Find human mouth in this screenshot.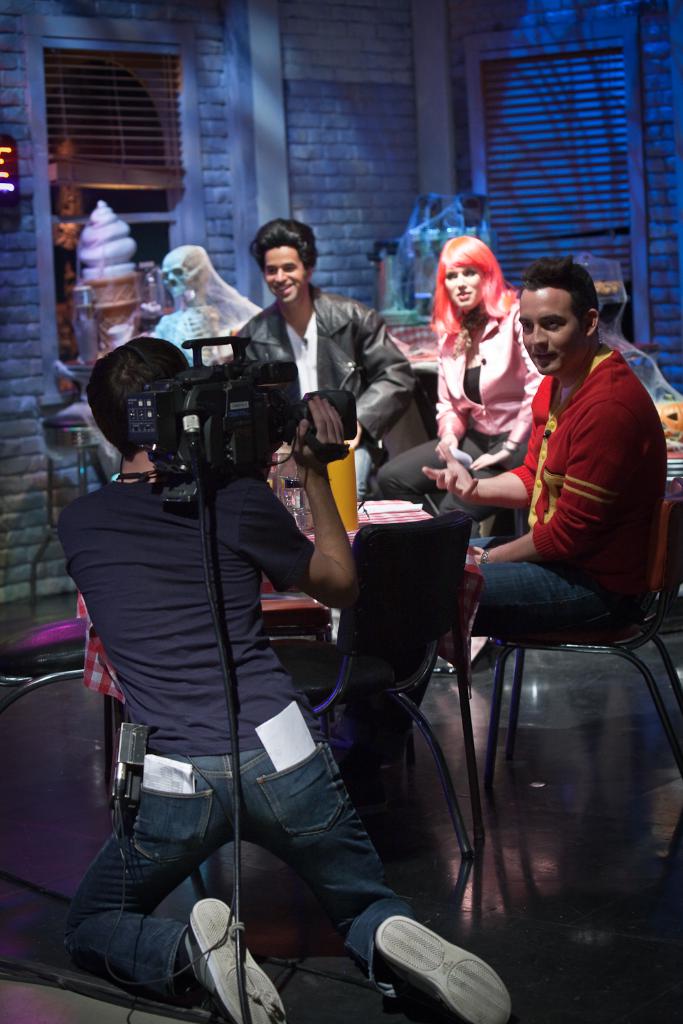
The bounding box for human mouth is 457/296/471/298.
